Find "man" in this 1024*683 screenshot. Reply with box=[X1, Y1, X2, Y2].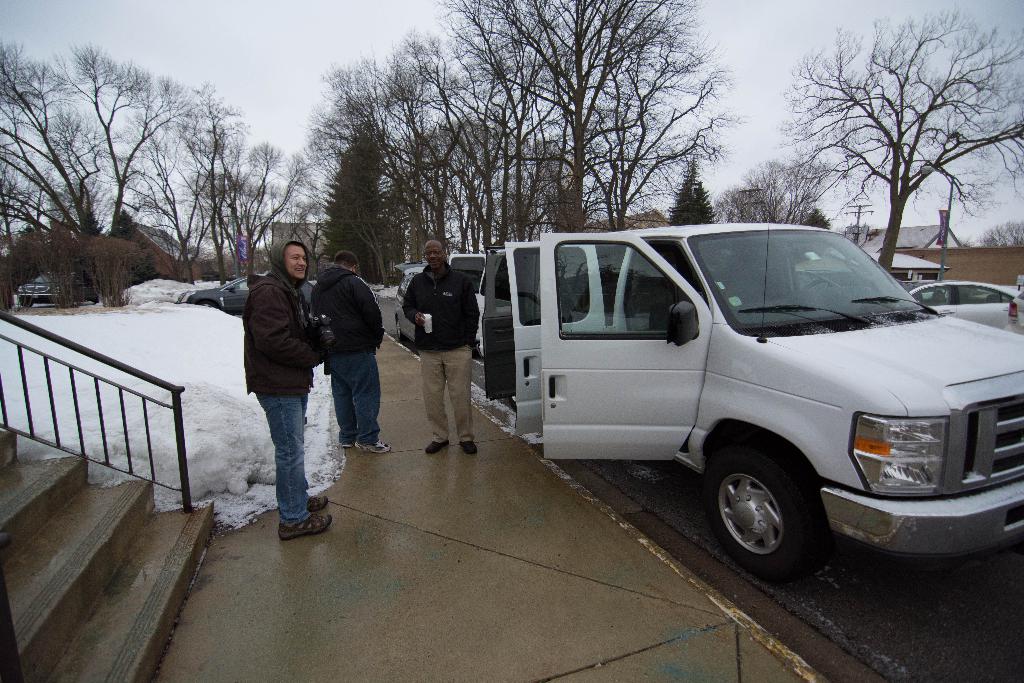
box=[312, 249, 394, 459].
